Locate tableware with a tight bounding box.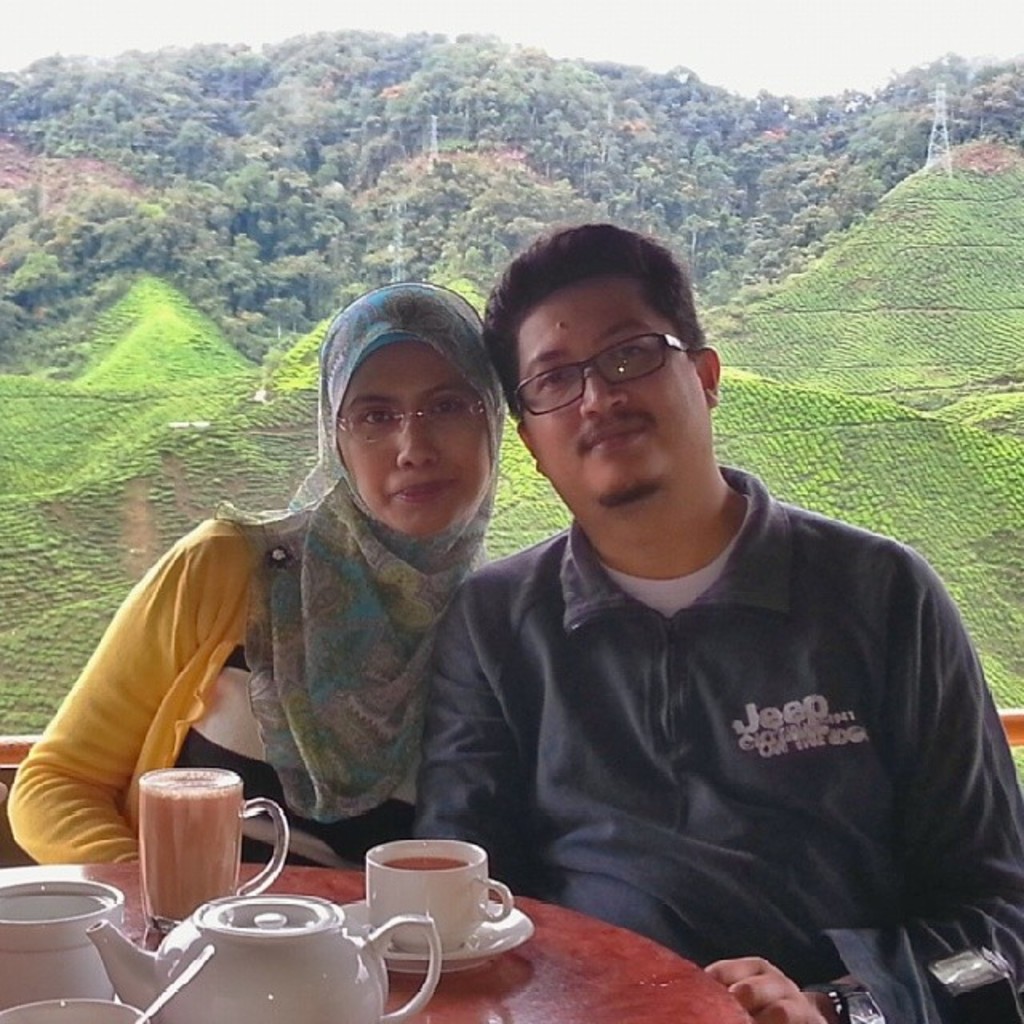
<bbox>128, 934, 218, 1022</bbox>.
